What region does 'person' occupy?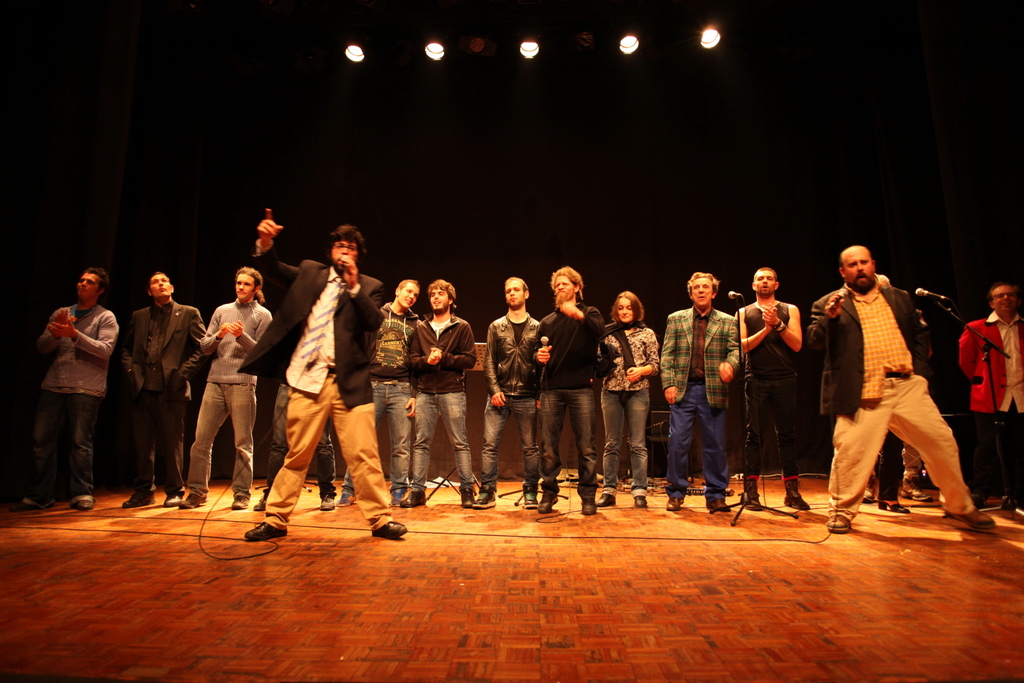
(x1=182, y1=263, x2=257, y2=501).
